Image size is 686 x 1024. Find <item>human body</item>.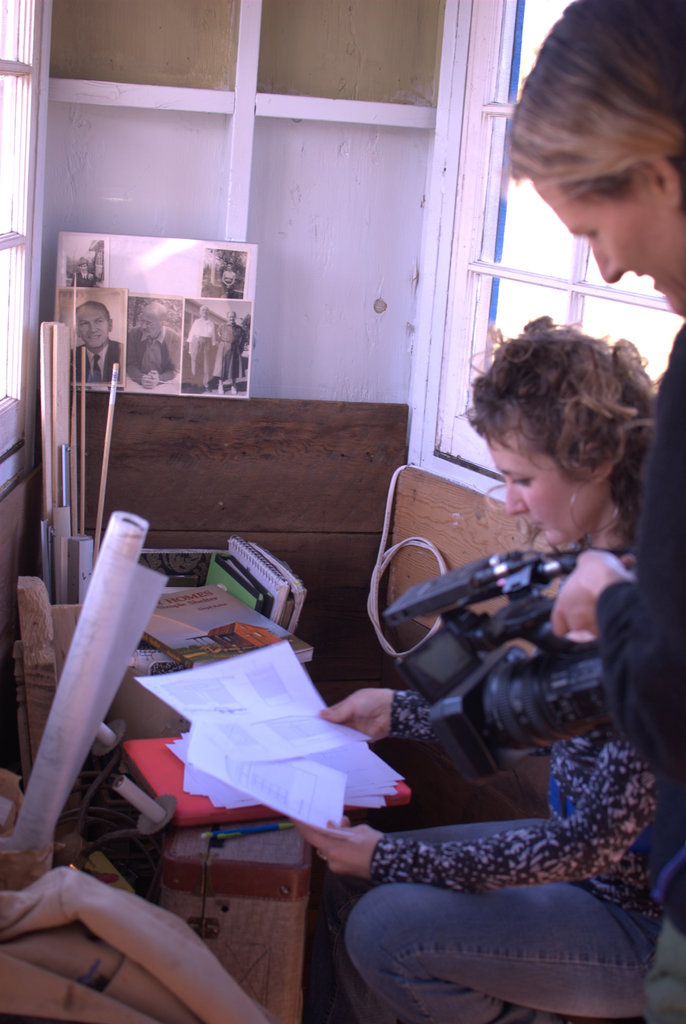
{"x1": 215, "y1": 320, "x2": 251, "y2": 390}.
